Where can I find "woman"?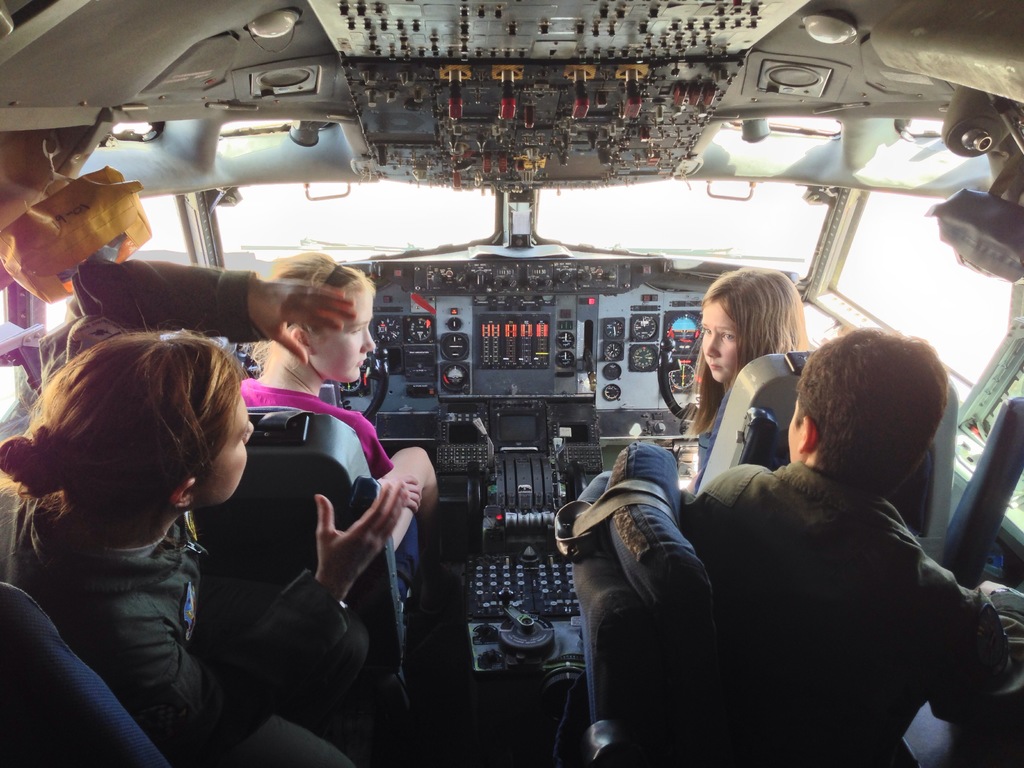
You can find it at [left=239, top=252, right=458, bottom=545].
